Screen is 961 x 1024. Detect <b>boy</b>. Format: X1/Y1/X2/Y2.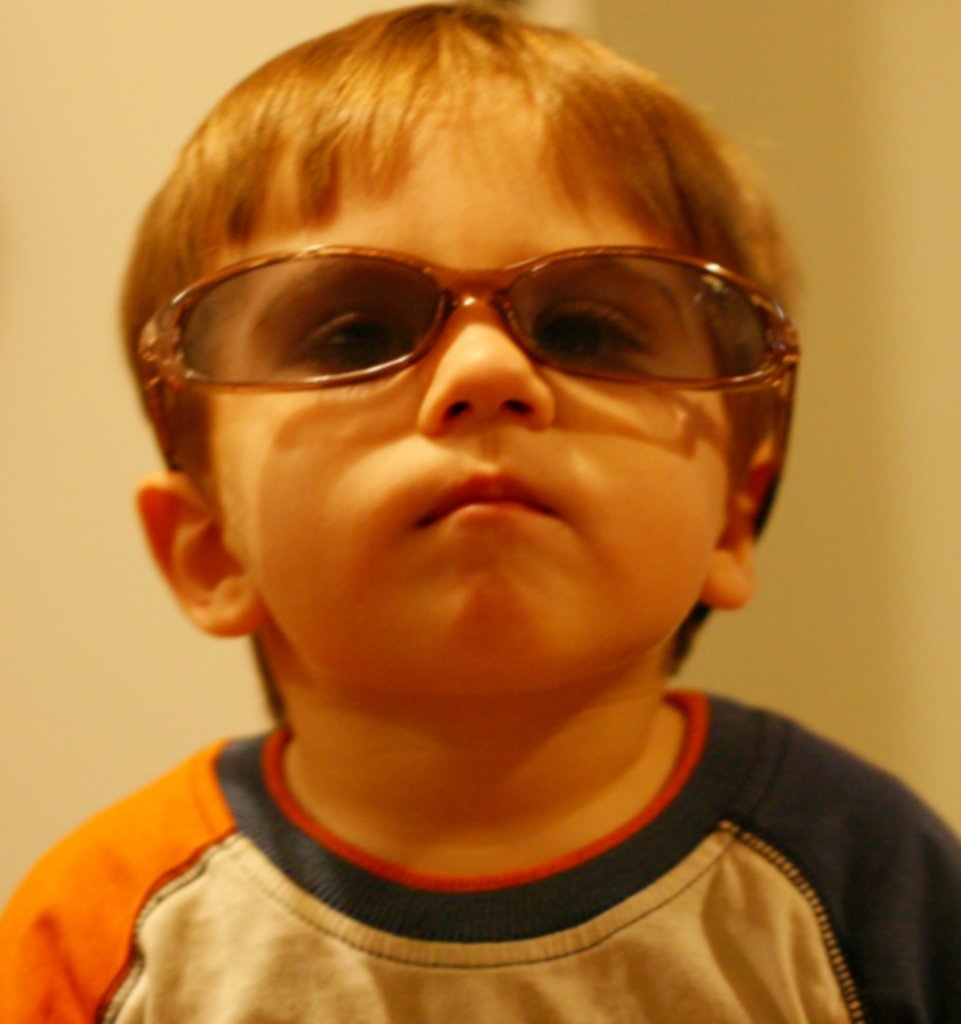
1/1/959/1023.
